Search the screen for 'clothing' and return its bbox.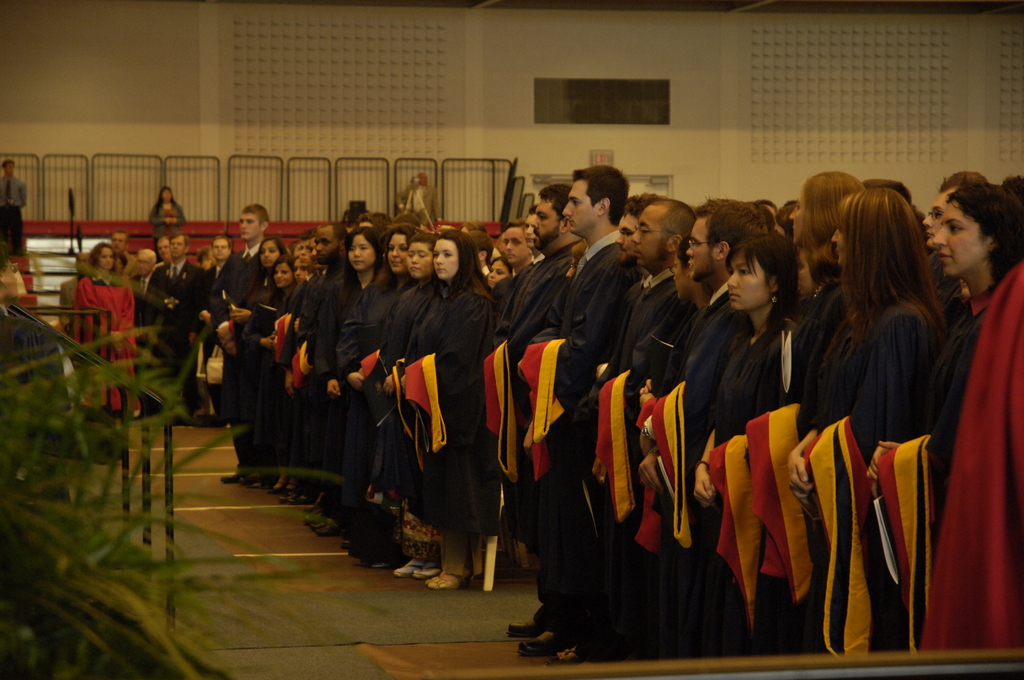
Found: <box>148,204,182,239</box>.
